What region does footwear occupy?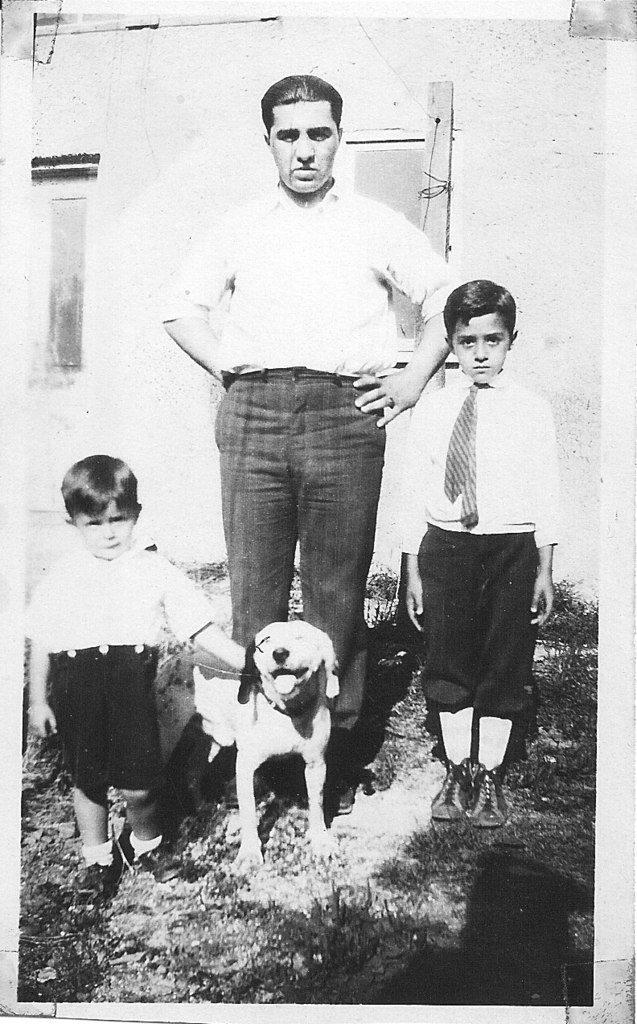
box=[126, 829, 187, 883].
